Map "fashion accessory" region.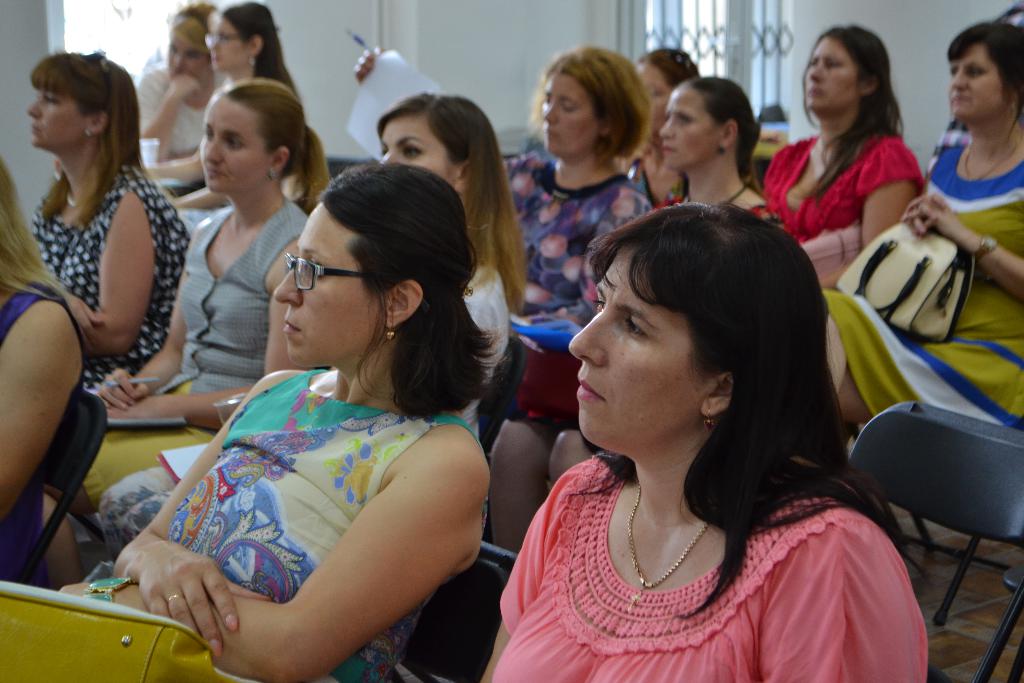
Mapped to rect(705, 410, 714, 432).
